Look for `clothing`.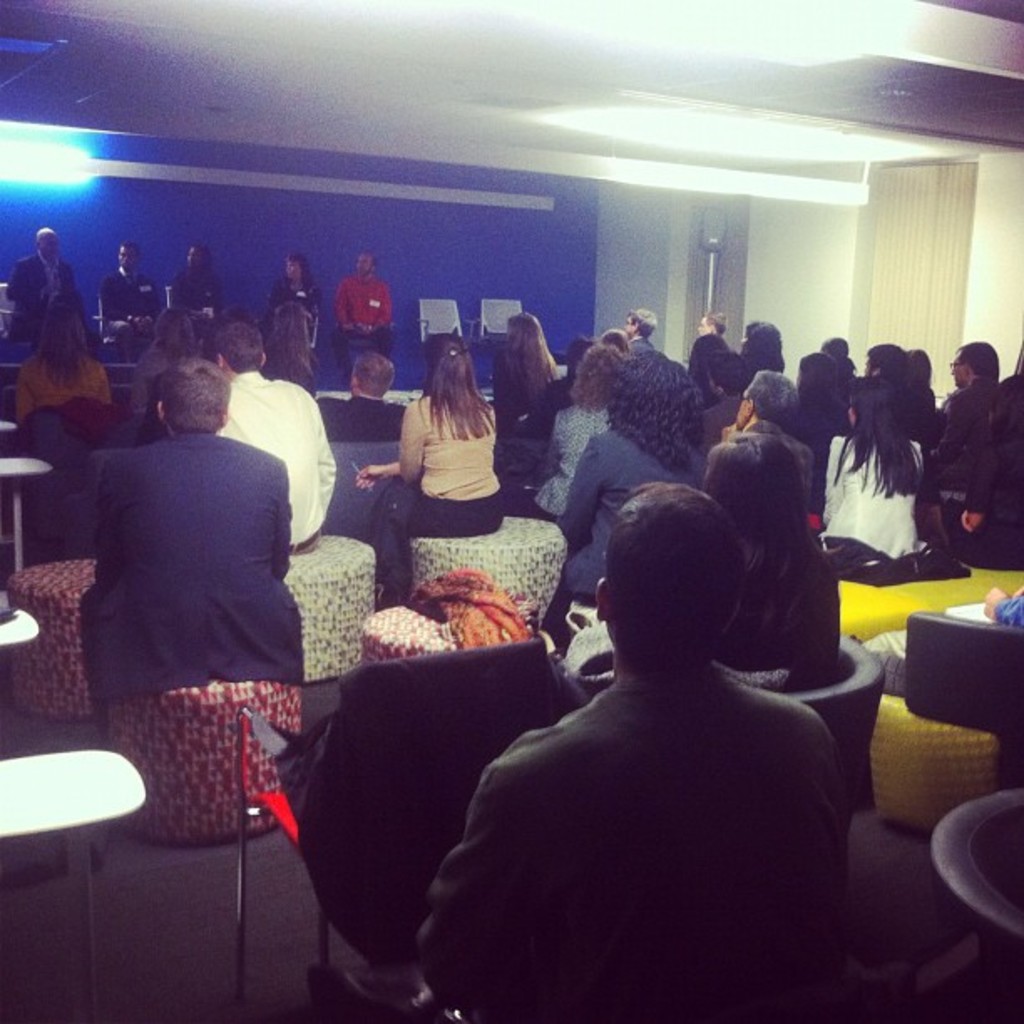
Found: rect(412, 643, 850, 1022).
